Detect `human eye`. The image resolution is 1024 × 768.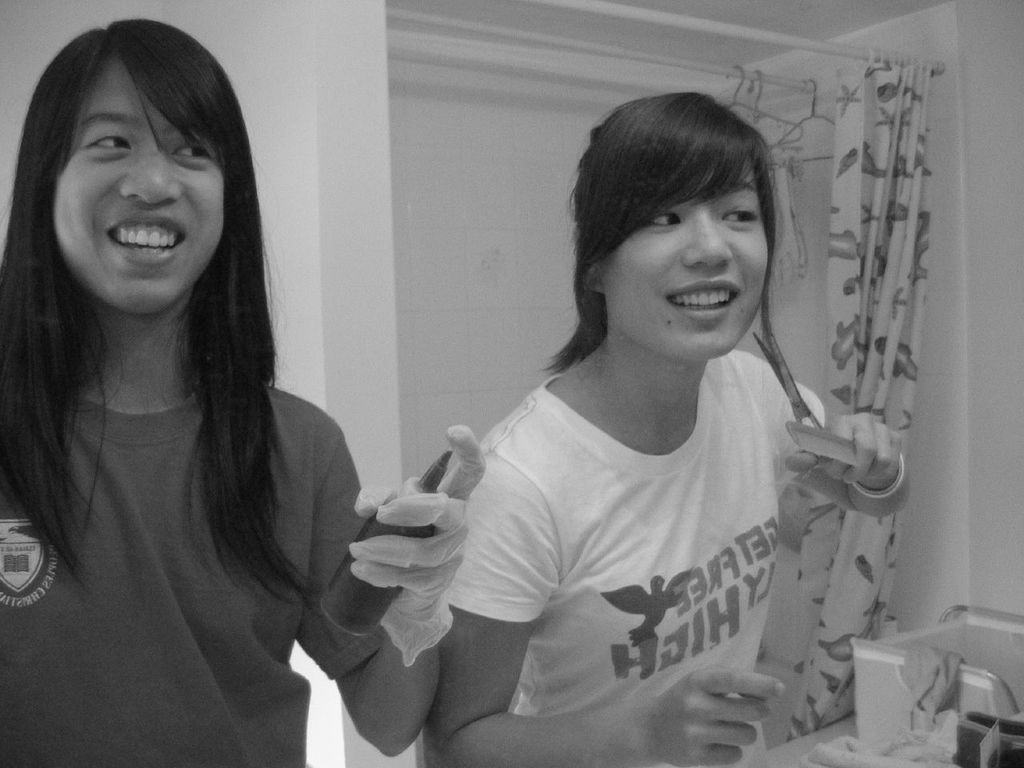
[84,127,133,155].
